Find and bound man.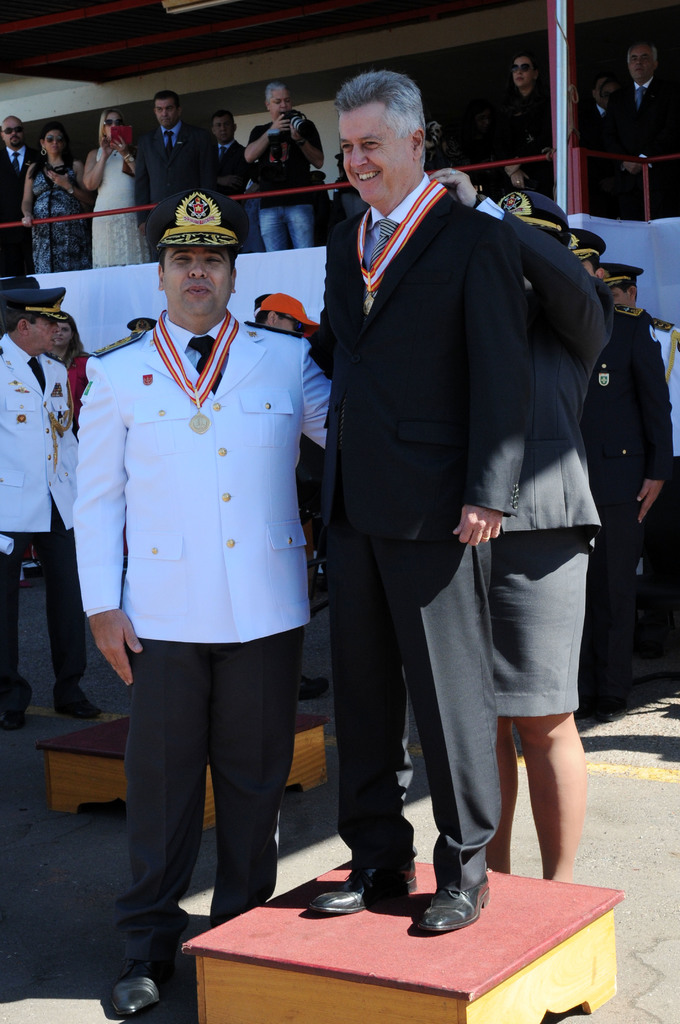
Bound: rect(0, 111, 36, 265).
